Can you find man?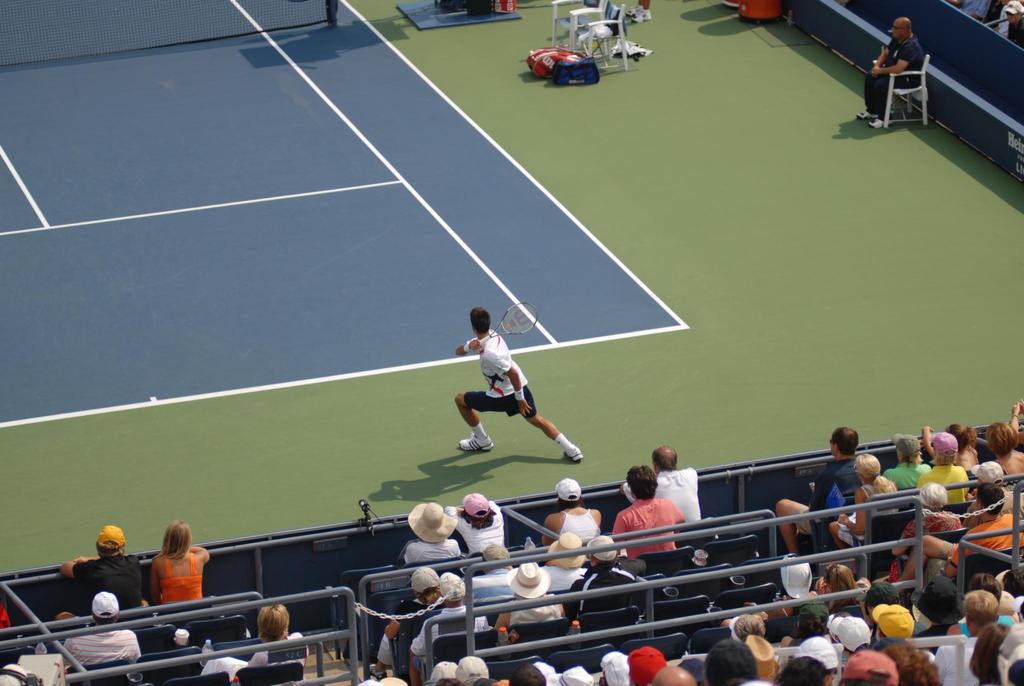
Yes, bounding box: 461 304 586 462.
